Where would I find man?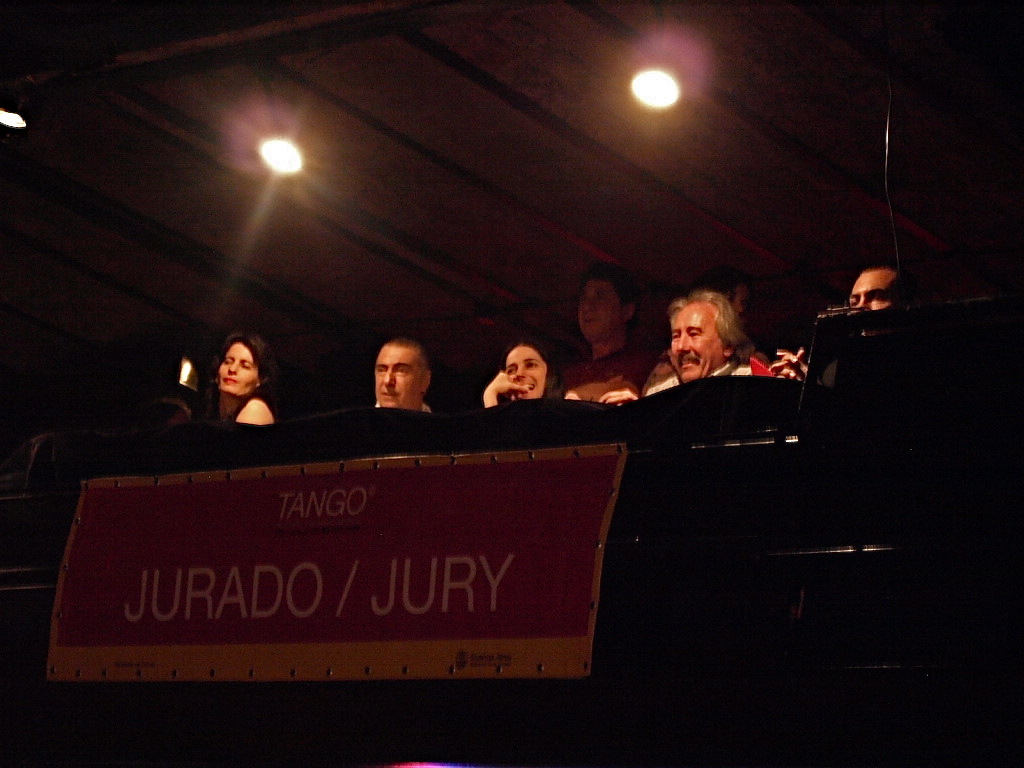
At rect(369, 339, 432, 413).
